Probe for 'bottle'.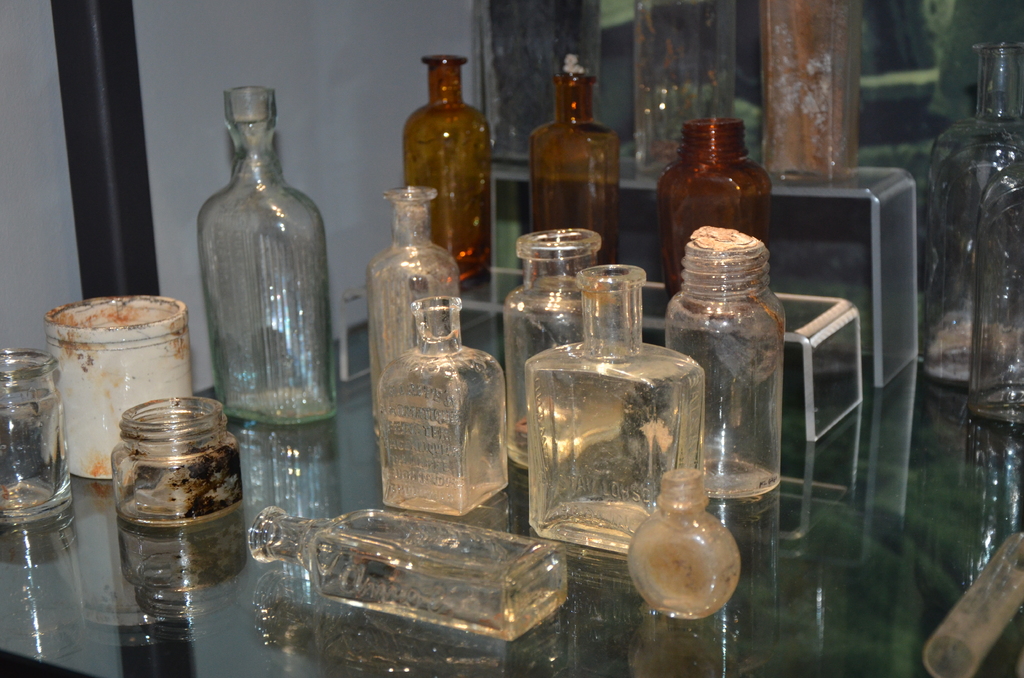
Probe result: bbox=[496, 223, 655, 470].
